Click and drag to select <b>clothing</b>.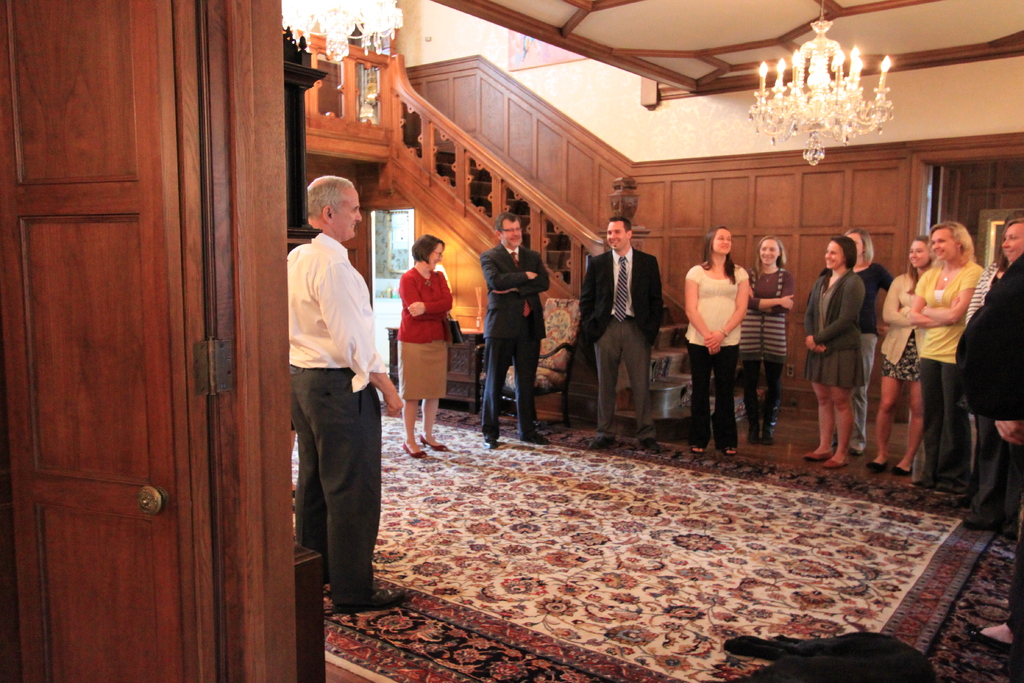
Selection: <bbox>396, 263, 454, 397</bbox>.
